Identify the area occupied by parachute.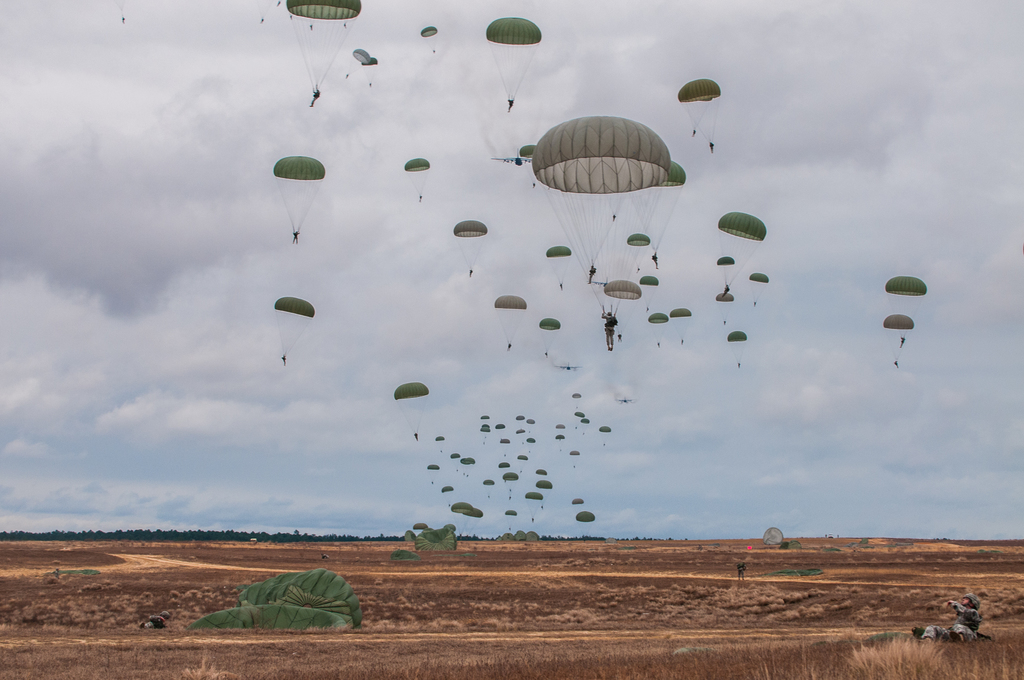
Area: box=[480, 478, 497, 494].
